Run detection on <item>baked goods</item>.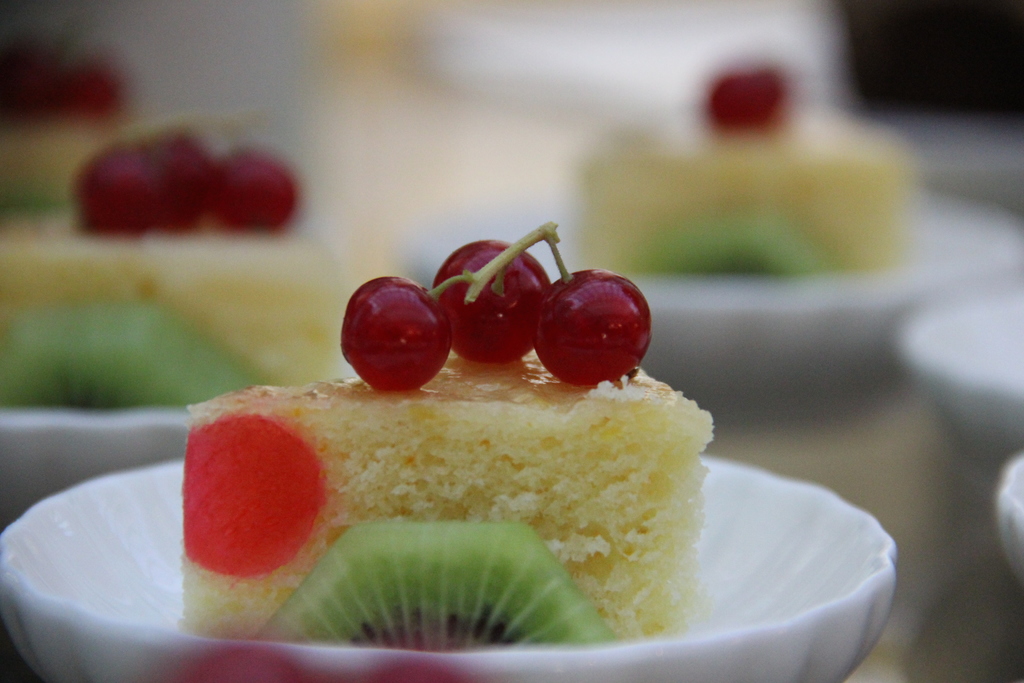
Result: (x1=172, y1=327, x2=727, y2=675).
